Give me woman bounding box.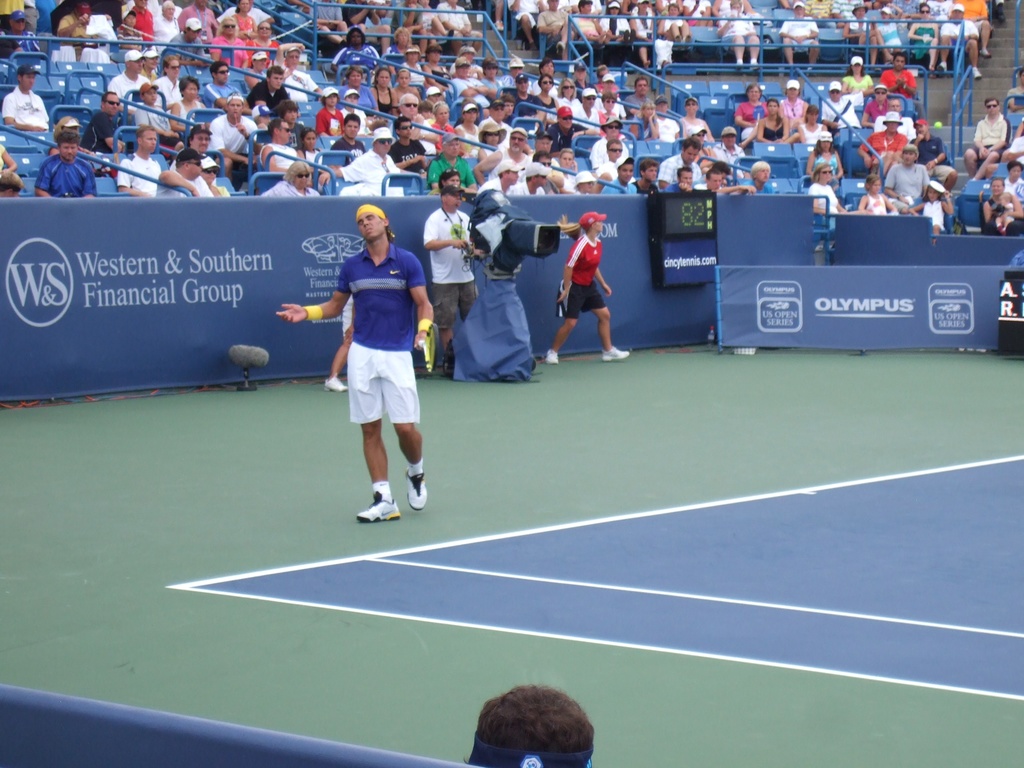
<bbox>534, 72, 561, 118</bbox>.
